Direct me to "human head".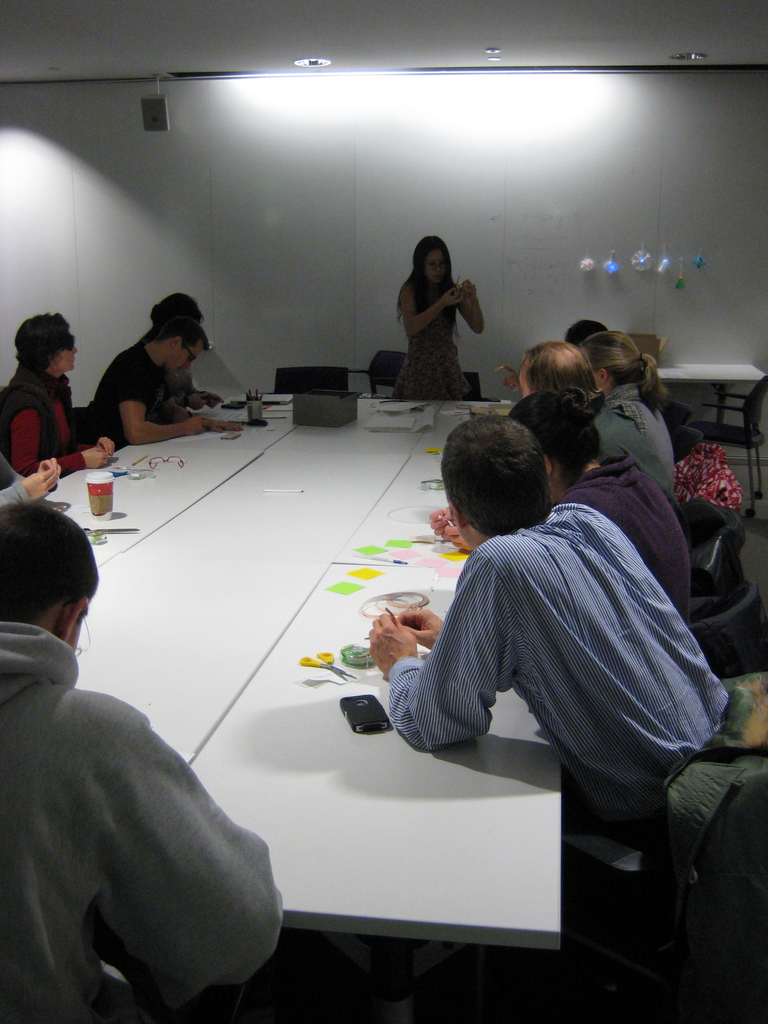
Direction: BBox(154, 319, 211, 374).
